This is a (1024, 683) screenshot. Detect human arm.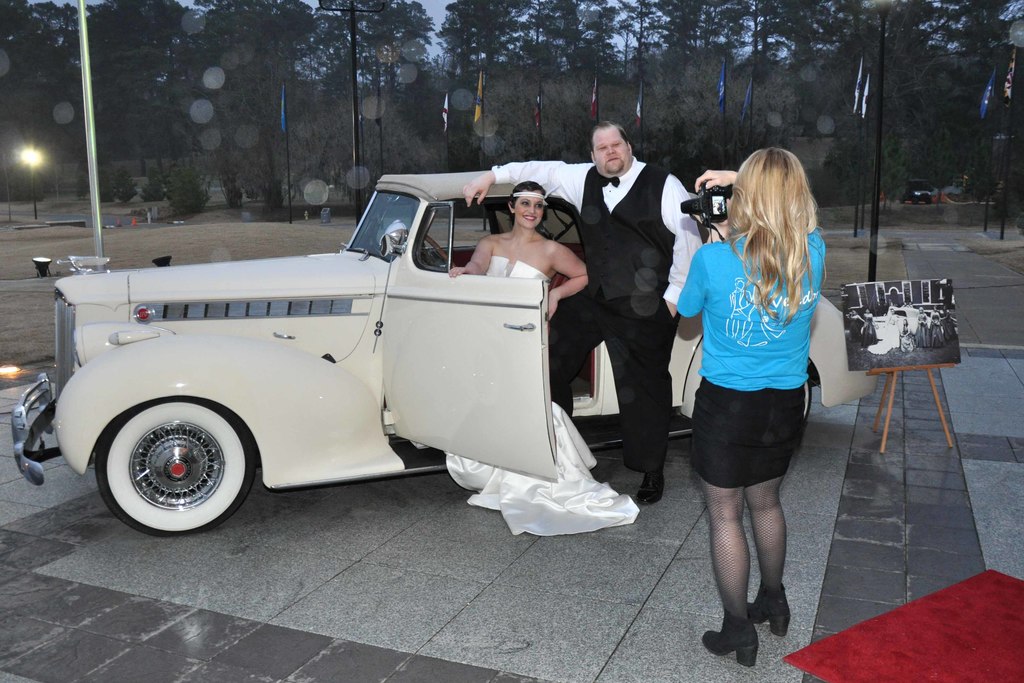
440 233 492 279.
